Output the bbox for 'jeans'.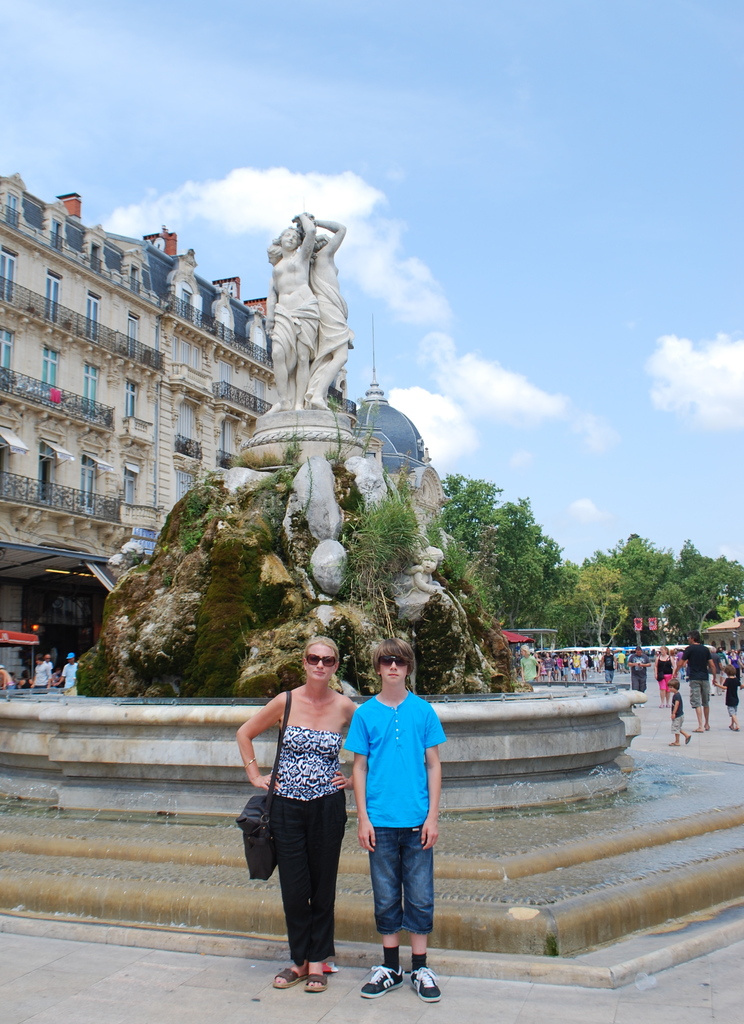
box=[366, 824, 432, 933].
